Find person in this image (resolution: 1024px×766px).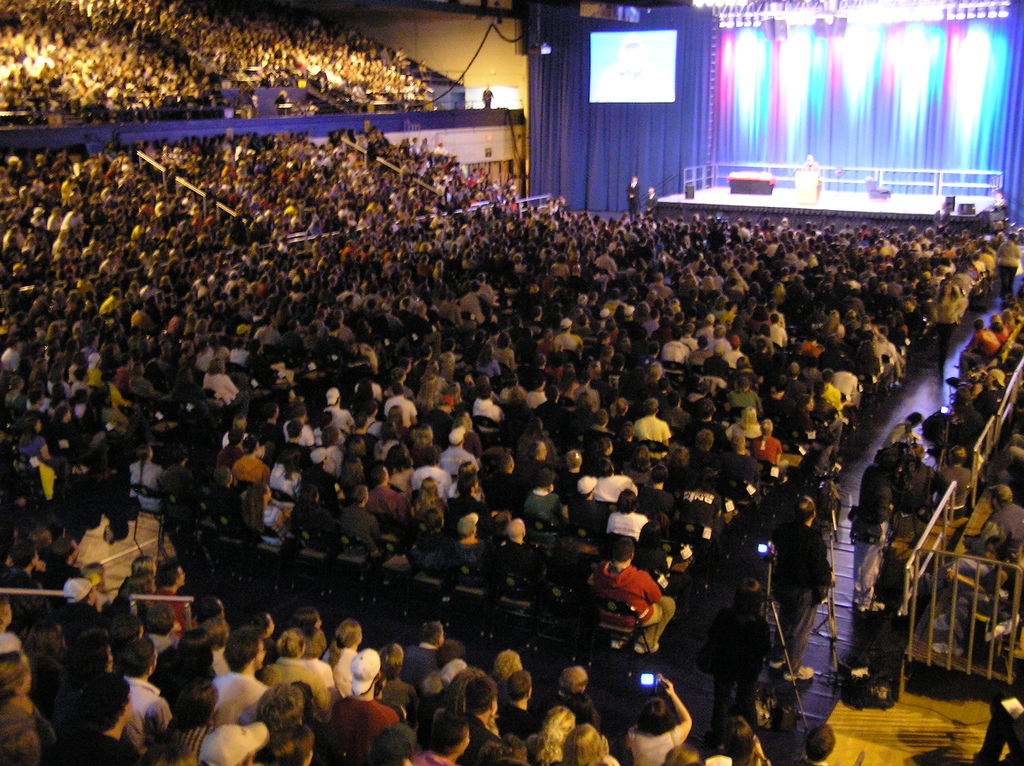
(741,297,758,322).
